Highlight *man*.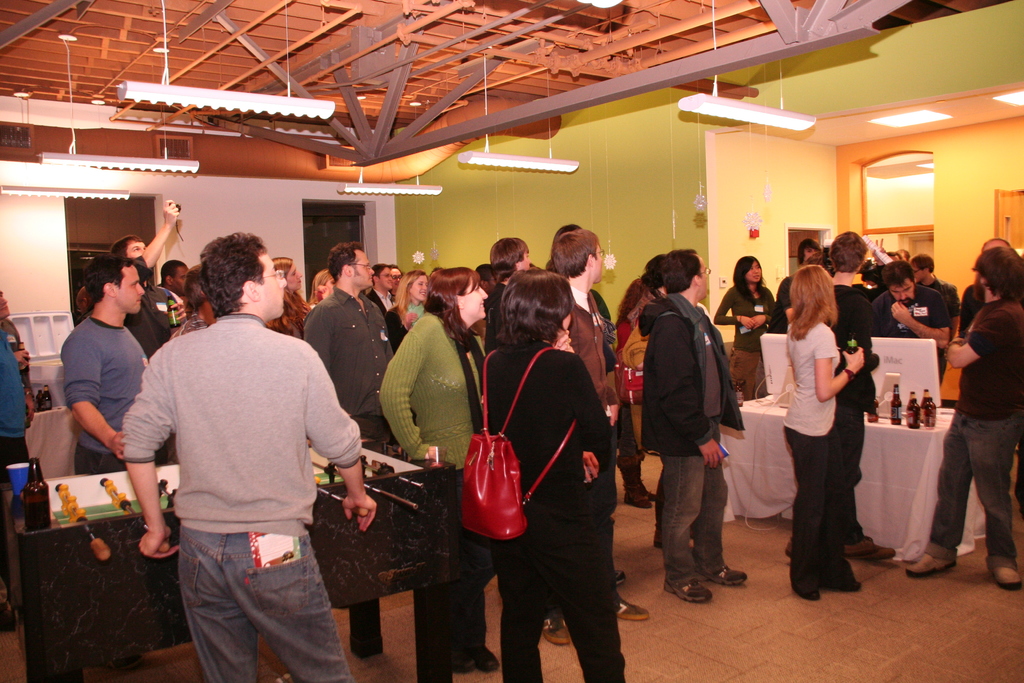
Highlighted region: {"x1": 904, "y1": 245, "x2": 1023, "y2": 589}.
